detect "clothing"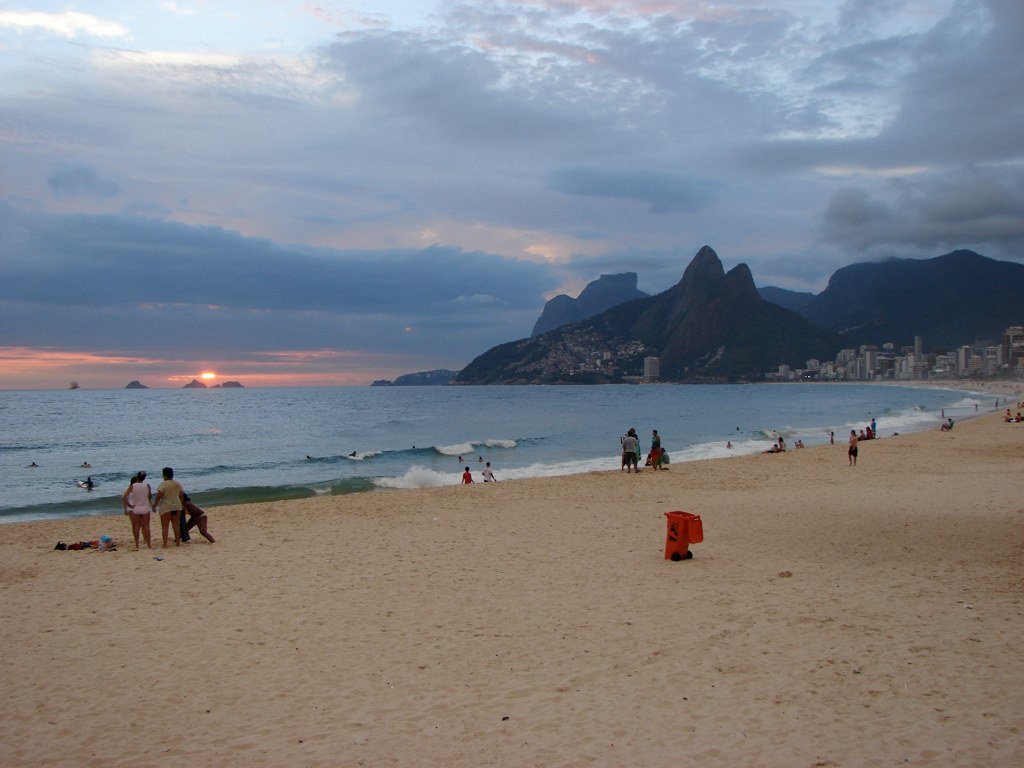
126:479:148:510
